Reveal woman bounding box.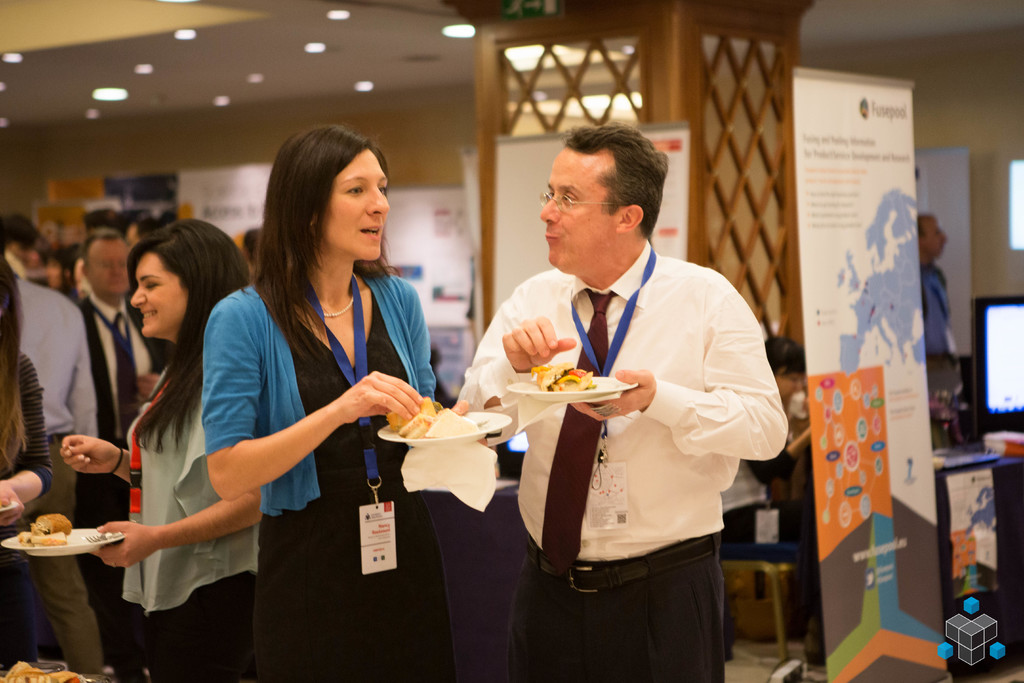
Revealed: rect(0, 248, 52, 663).
